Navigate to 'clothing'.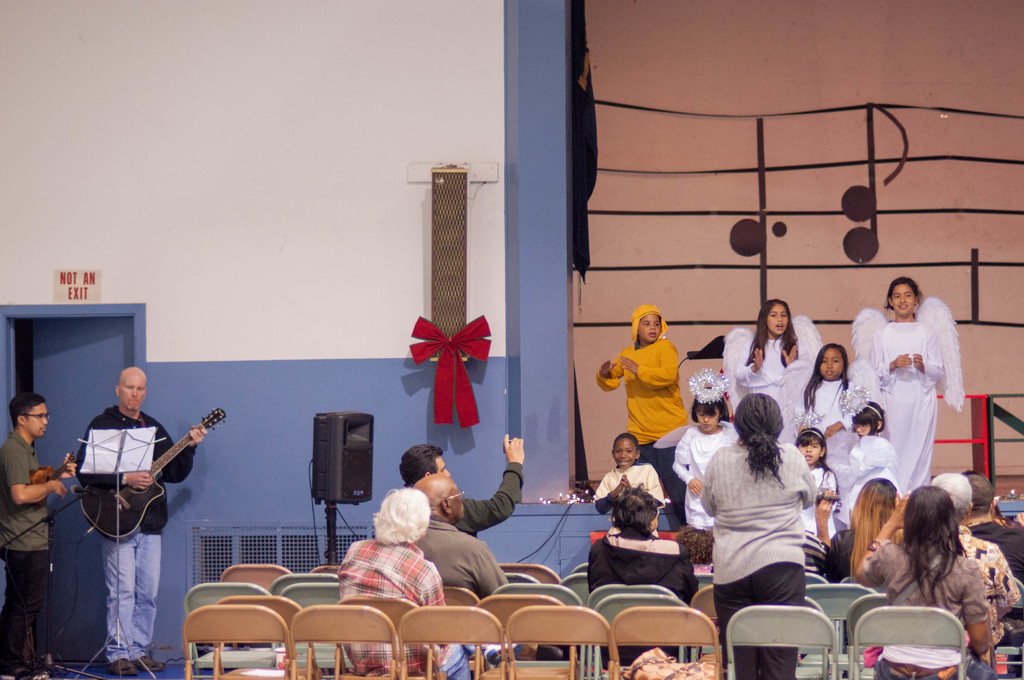
Navigation target: bbox=(0, 428, 54, 672).
